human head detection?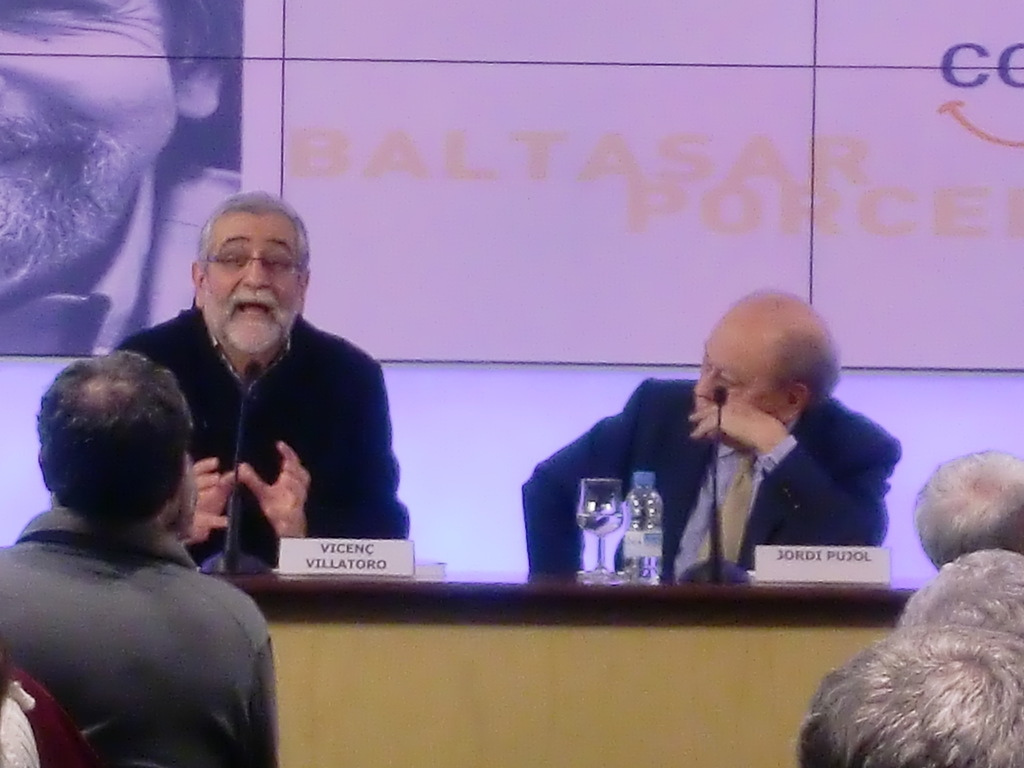
select_region(895, 547, 1023, 643)
